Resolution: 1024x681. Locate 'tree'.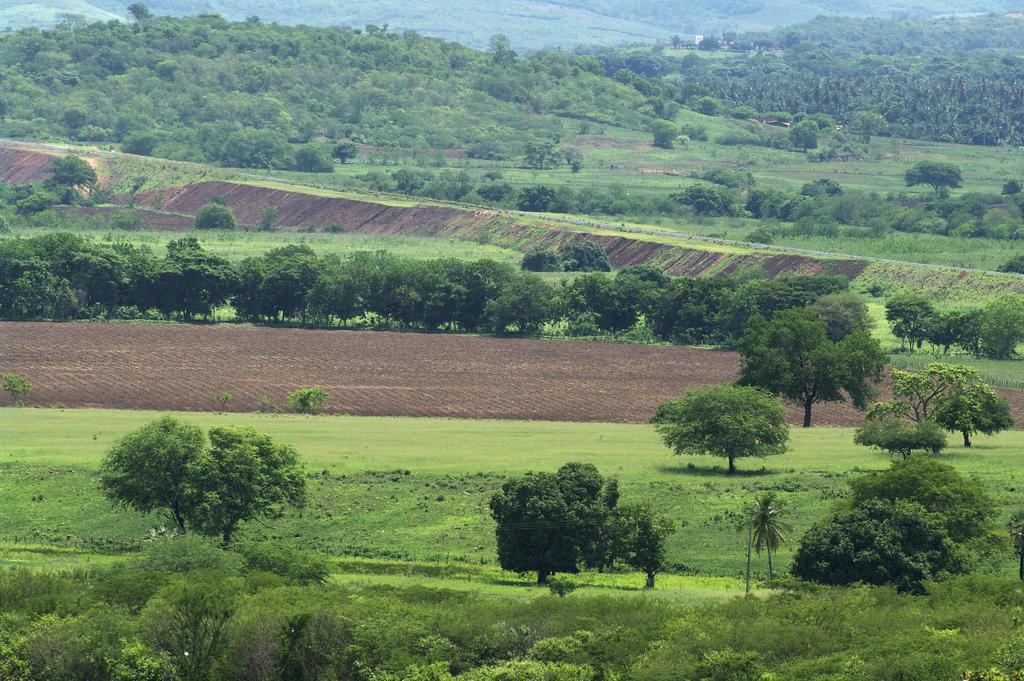
x1=945 y1=375 x2=1012 y2=468.
